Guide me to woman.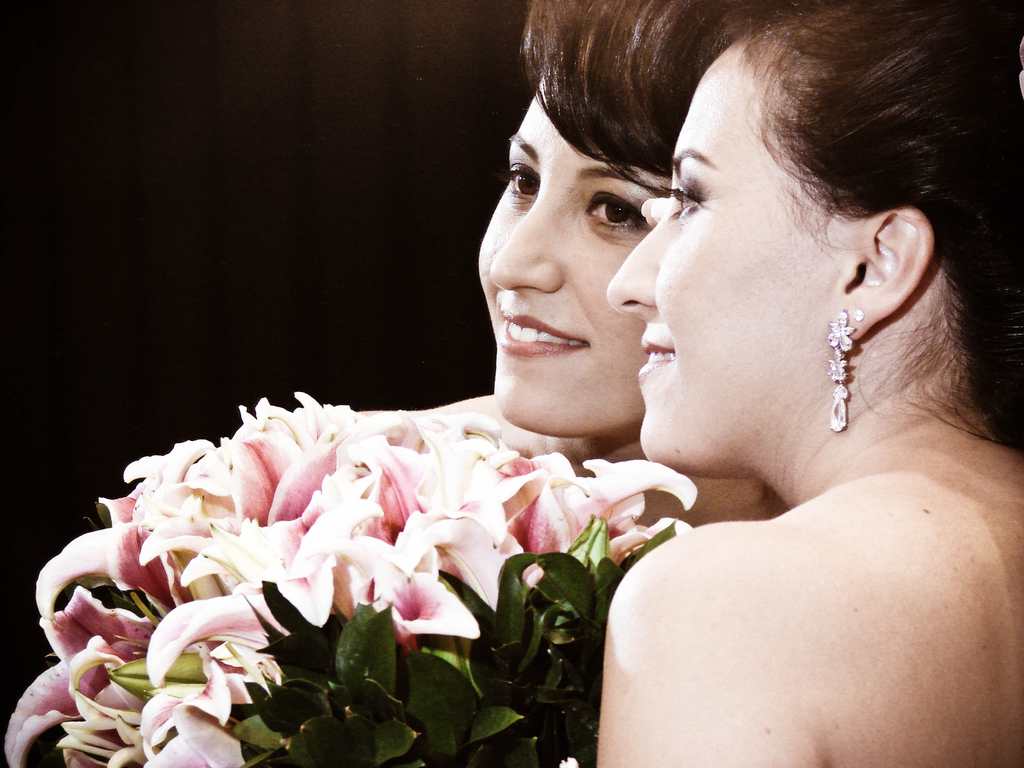
Guidance: <bbox>596, 5, 1023, 767</bbox>.
